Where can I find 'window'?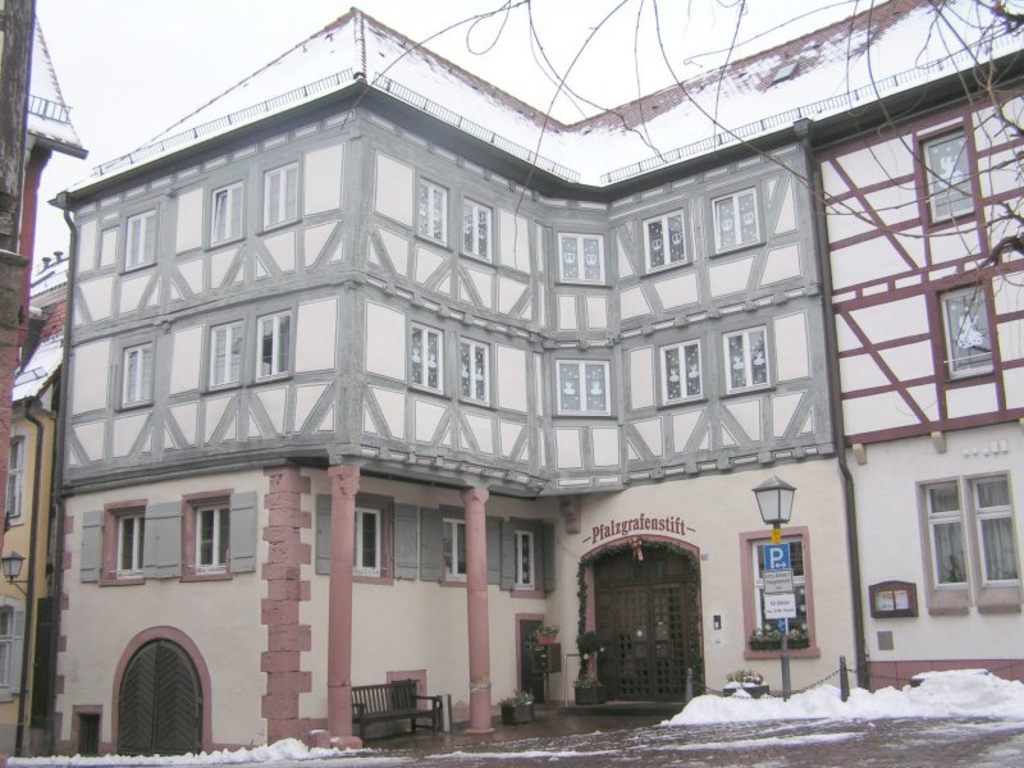
You can find it at locate(640, 211, 687, 273).
